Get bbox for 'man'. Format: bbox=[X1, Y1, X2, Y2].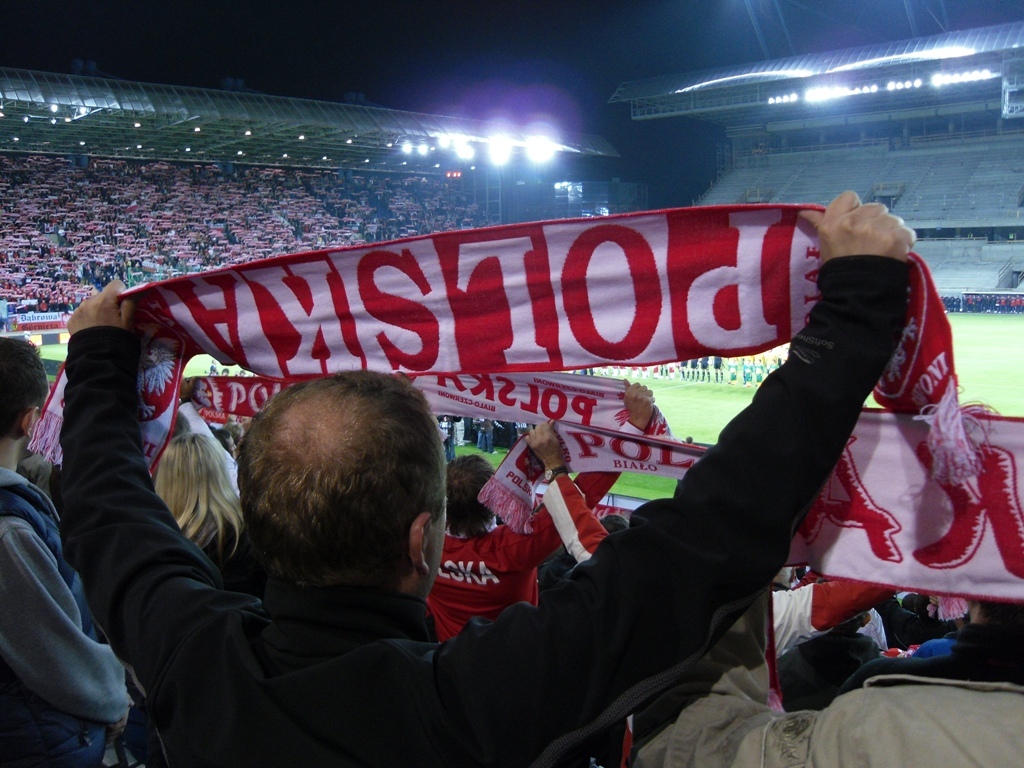
bbox=[520, 417, 899, 662].
